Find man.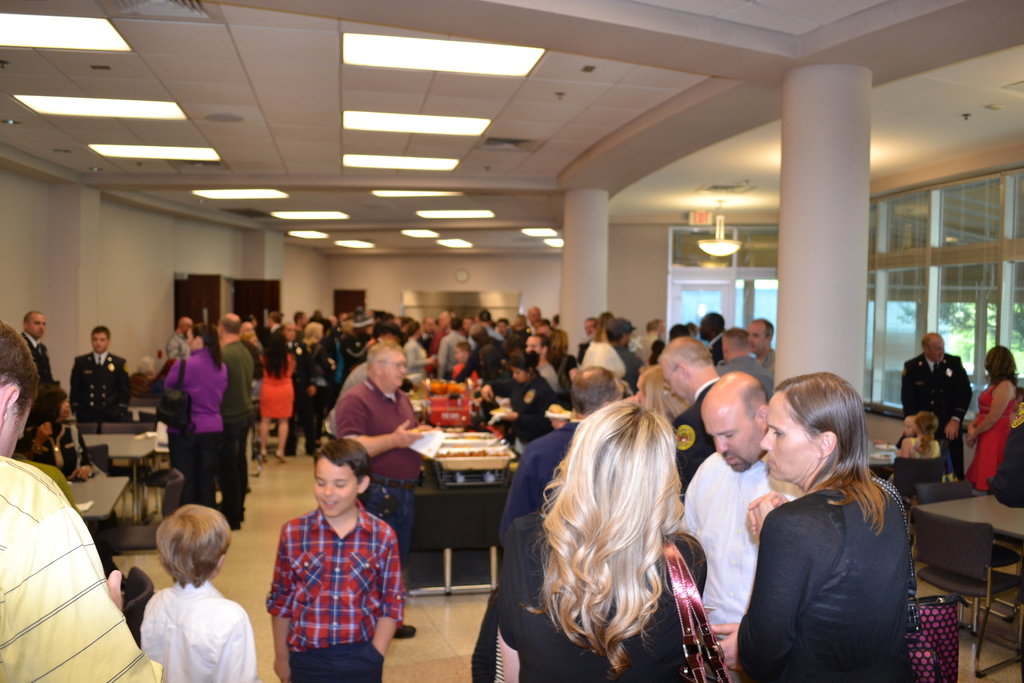
19, 312, 56, 431.
